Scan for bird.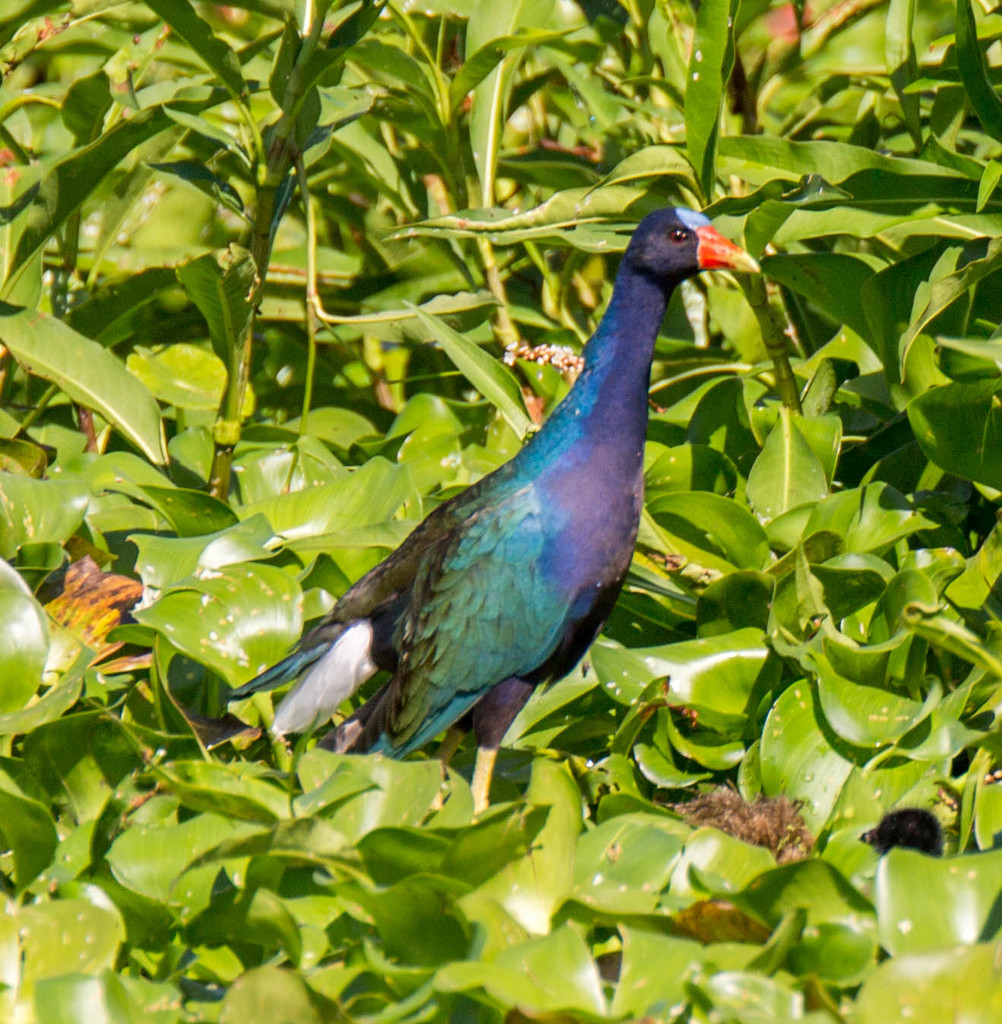
Scan result: [x1=229, y1=194, x2=753, y2=769].
